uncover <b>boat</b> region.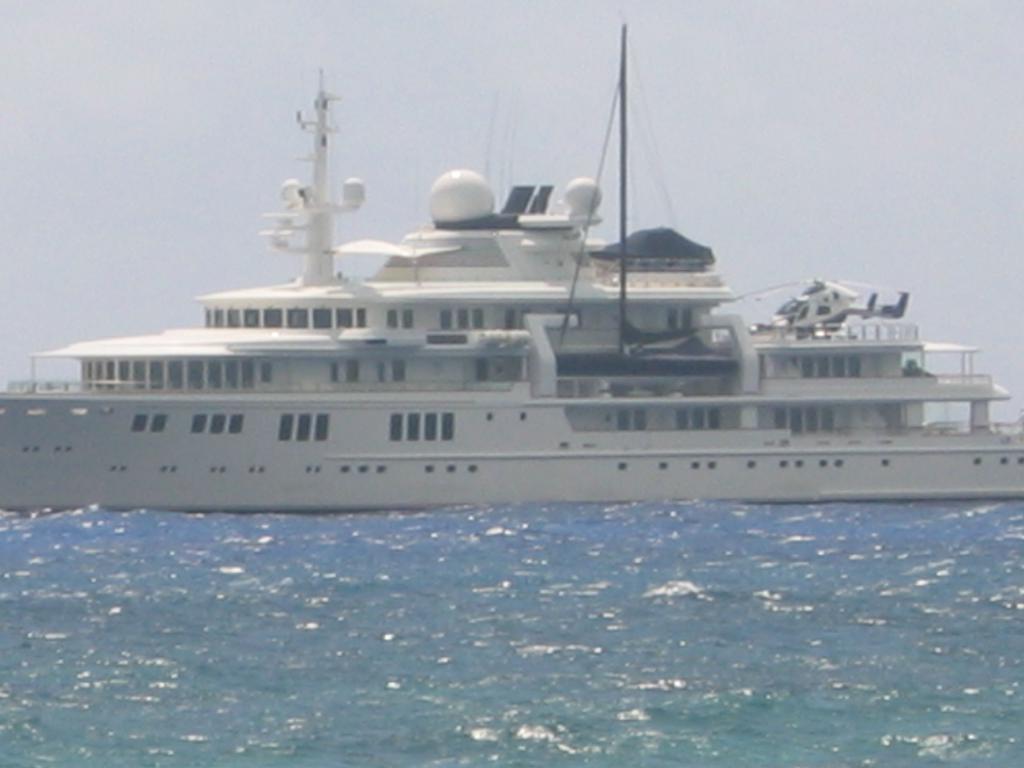
Uncovered: <bbox>26, 42, 991, 502</bbox>.
